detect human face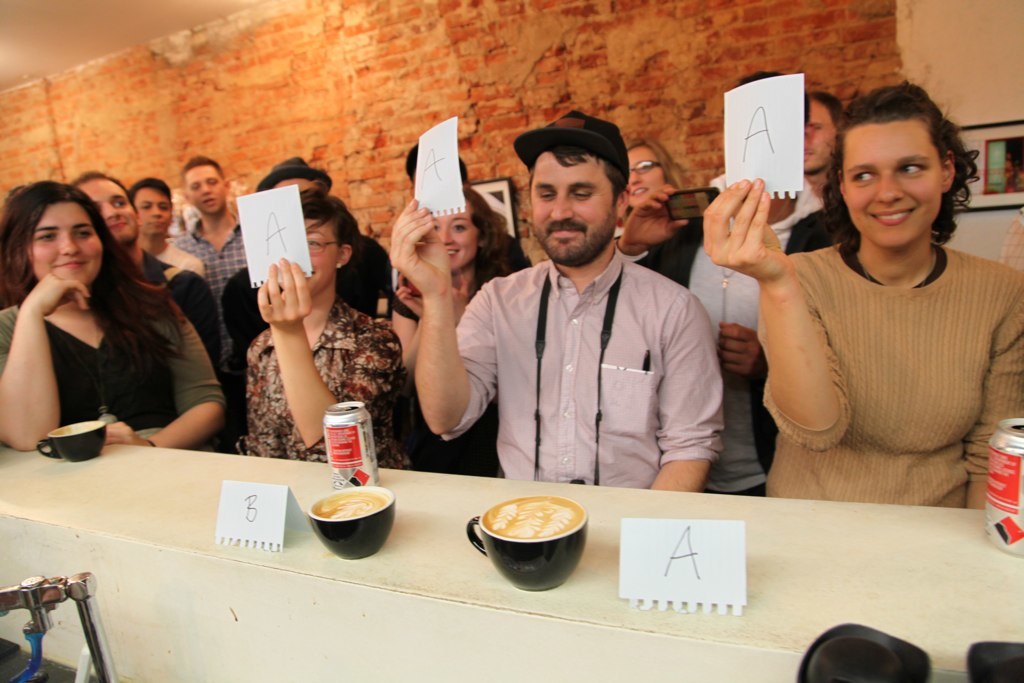
<box>804,100,837,171</box>
